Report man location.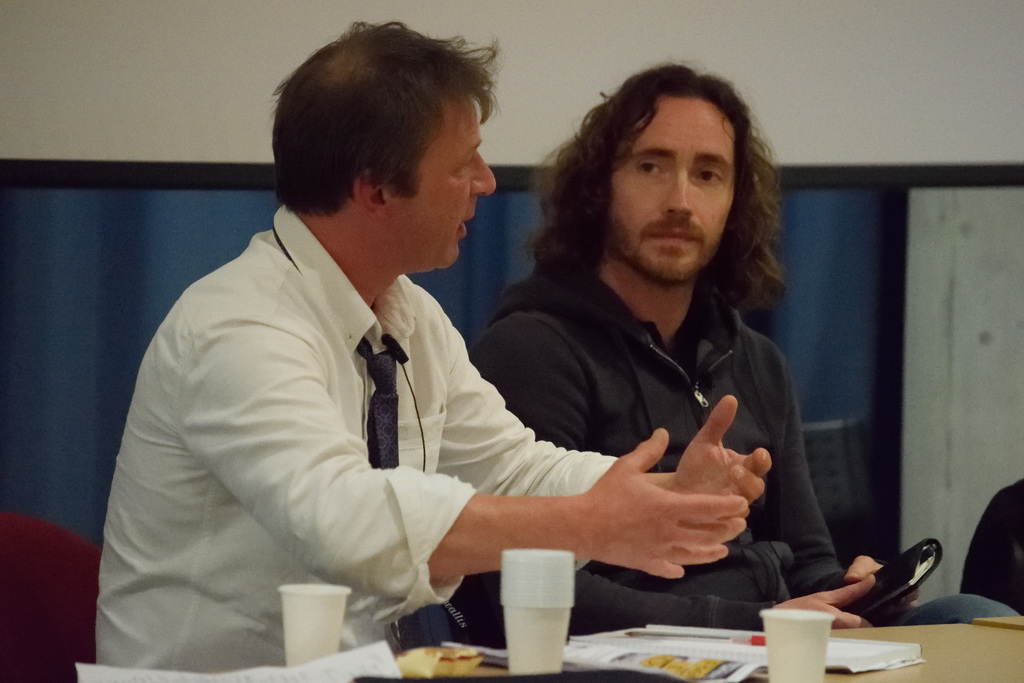
Report: 458,62,1023,631.
